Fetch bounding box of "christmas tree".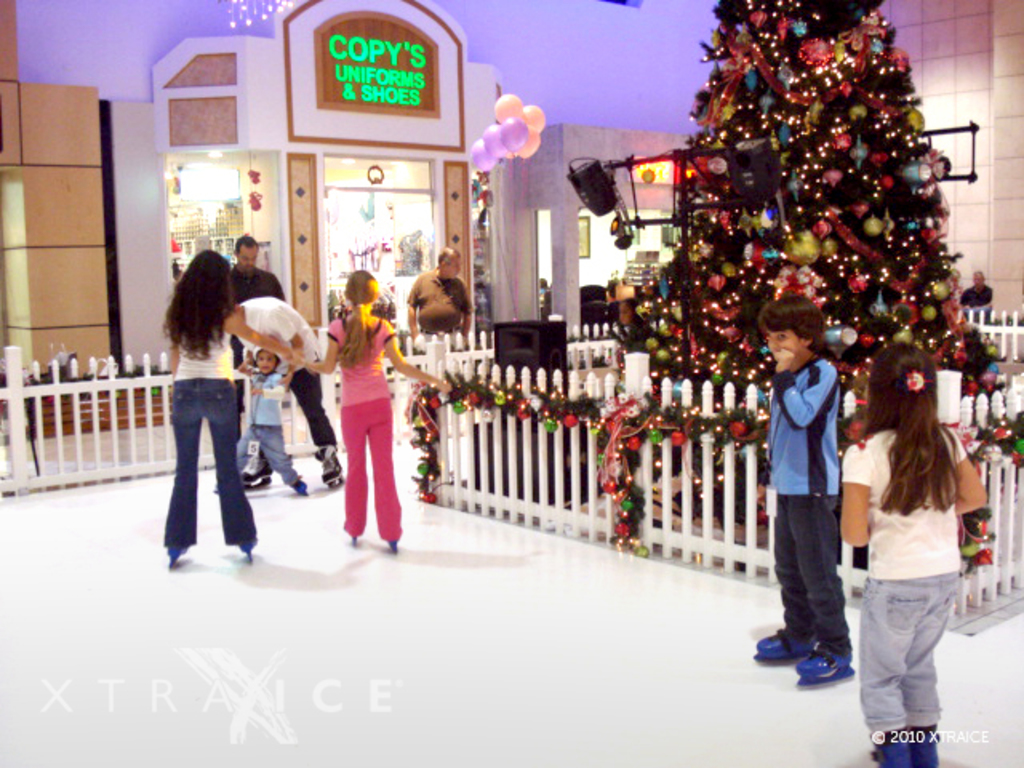
Bbox: region(626, 0, 1016, 586).
